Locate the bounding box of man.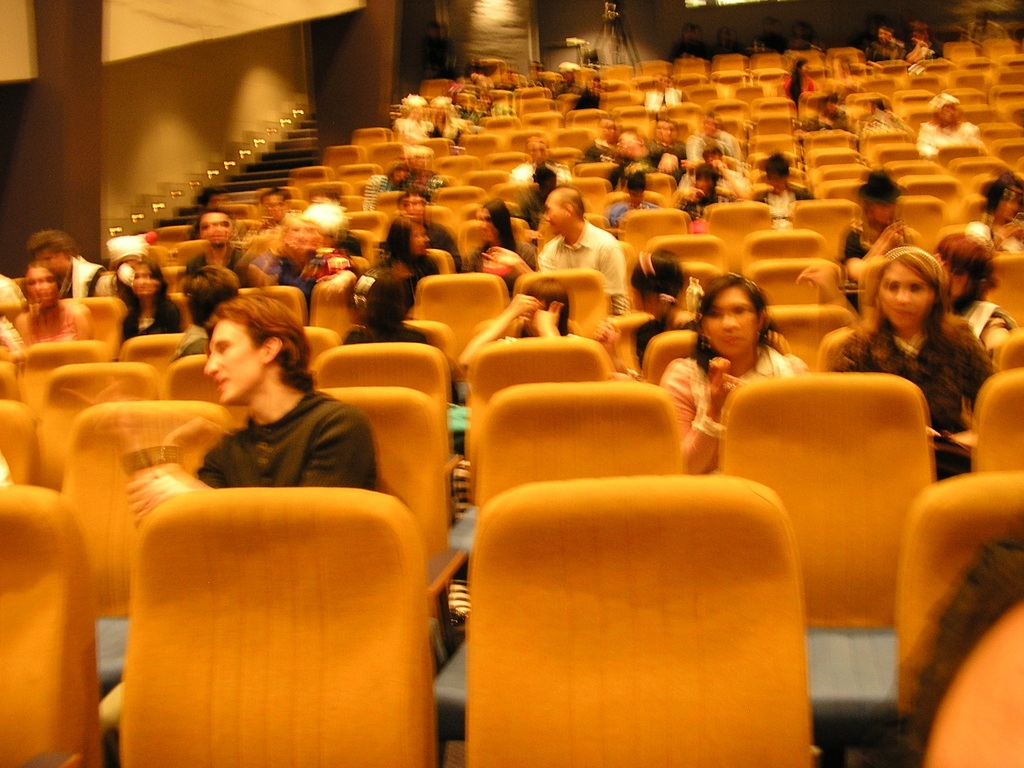
Bounding box: left=639, top=114, right=690, bottom=161.
